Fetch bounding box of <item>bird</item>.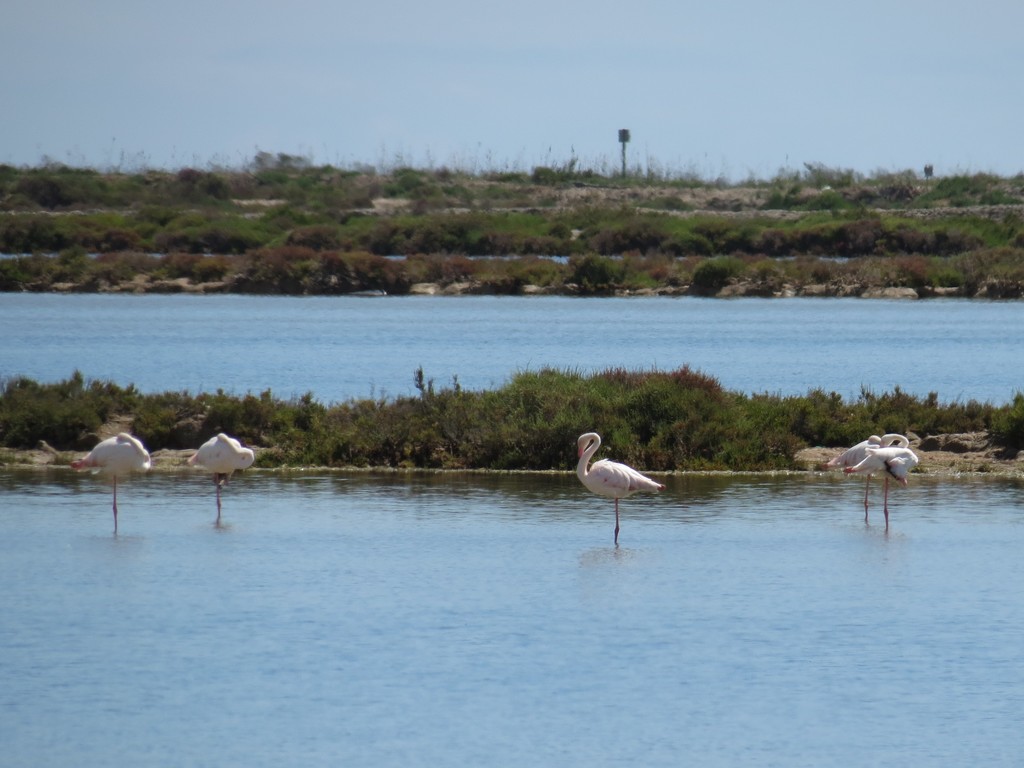
Bbox: 75/433/154/520.
